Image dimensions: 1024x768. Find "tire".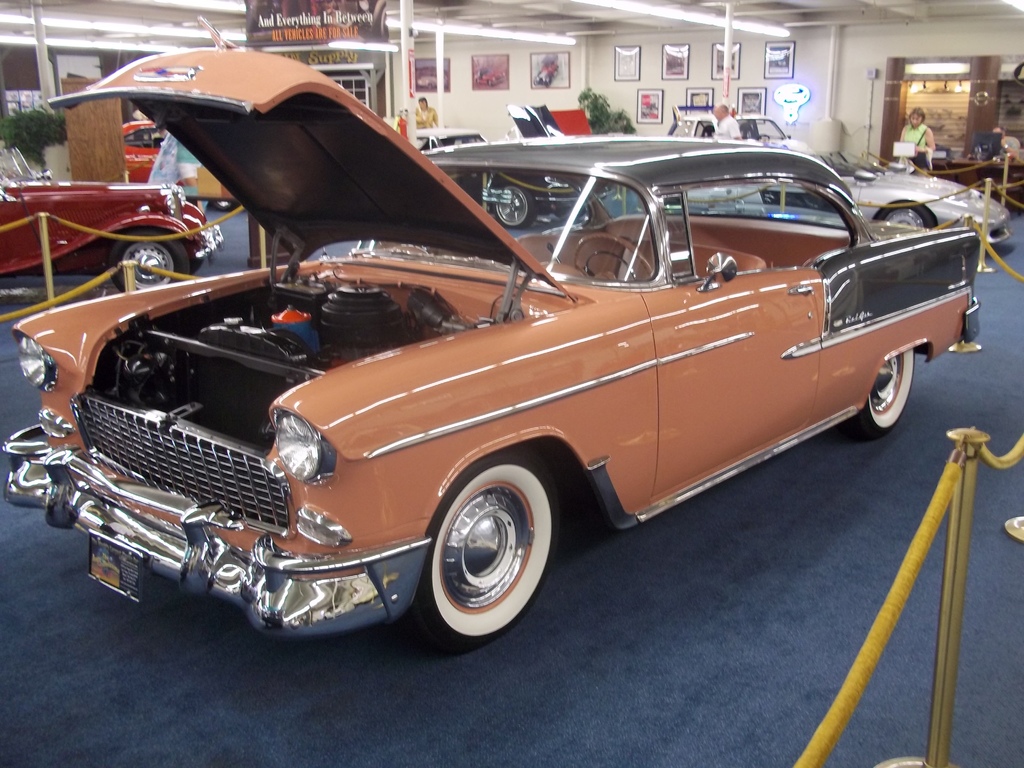
<bbox>876, 200, 934, 228</bbox>.
